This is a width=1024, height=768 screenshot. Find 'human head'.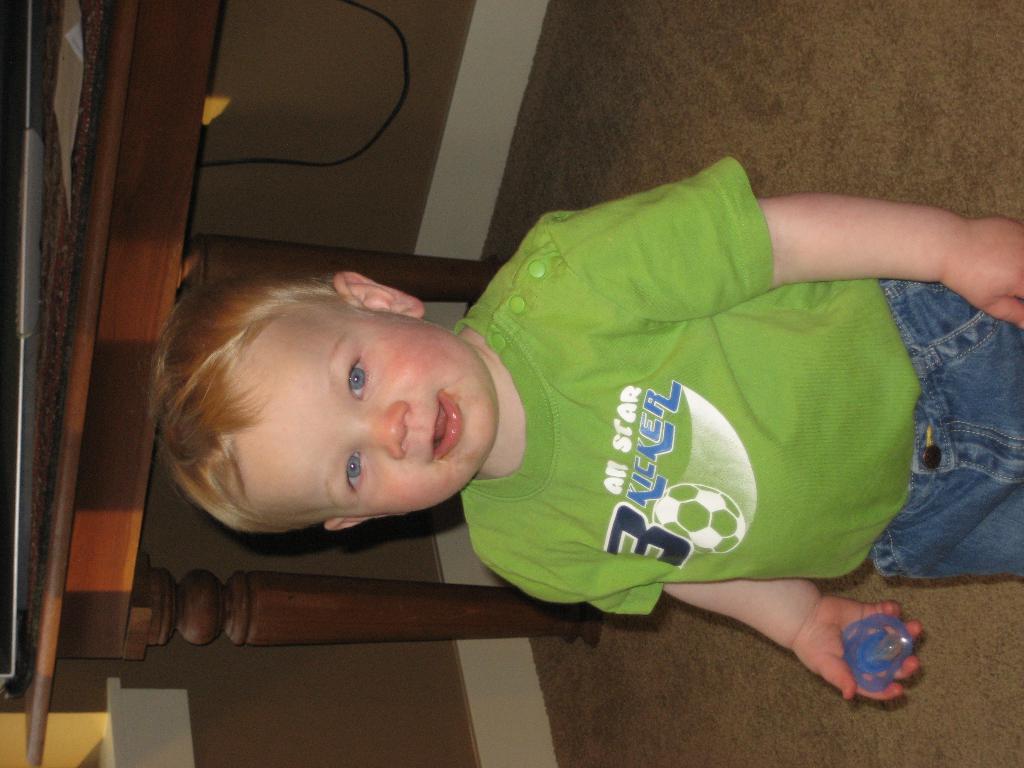
Bounding box: rect(153, 260, 497, 532).
